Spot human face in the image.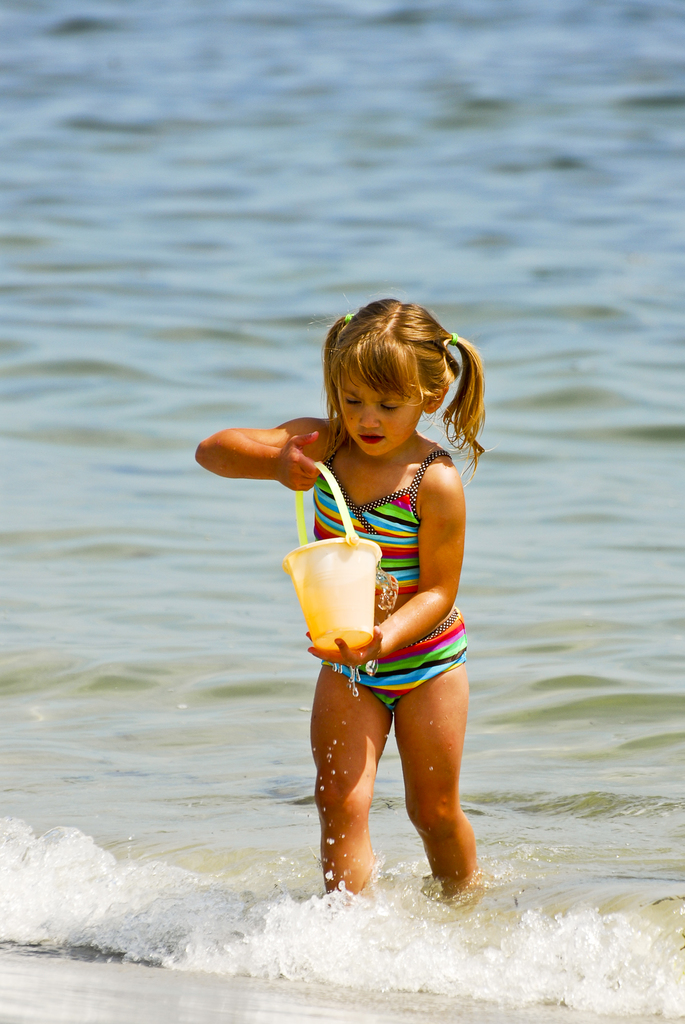
human face found at (338, 371, 426, 452).
